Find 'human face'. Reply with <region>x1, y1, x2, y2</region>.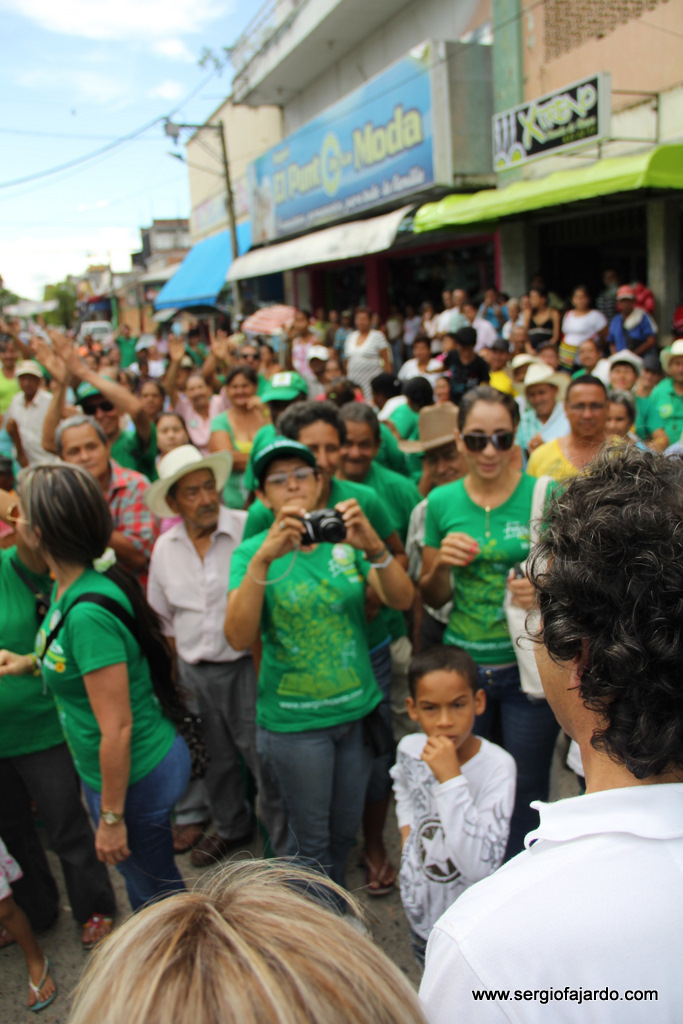
<region>60, 423, 109, 474</region>.
